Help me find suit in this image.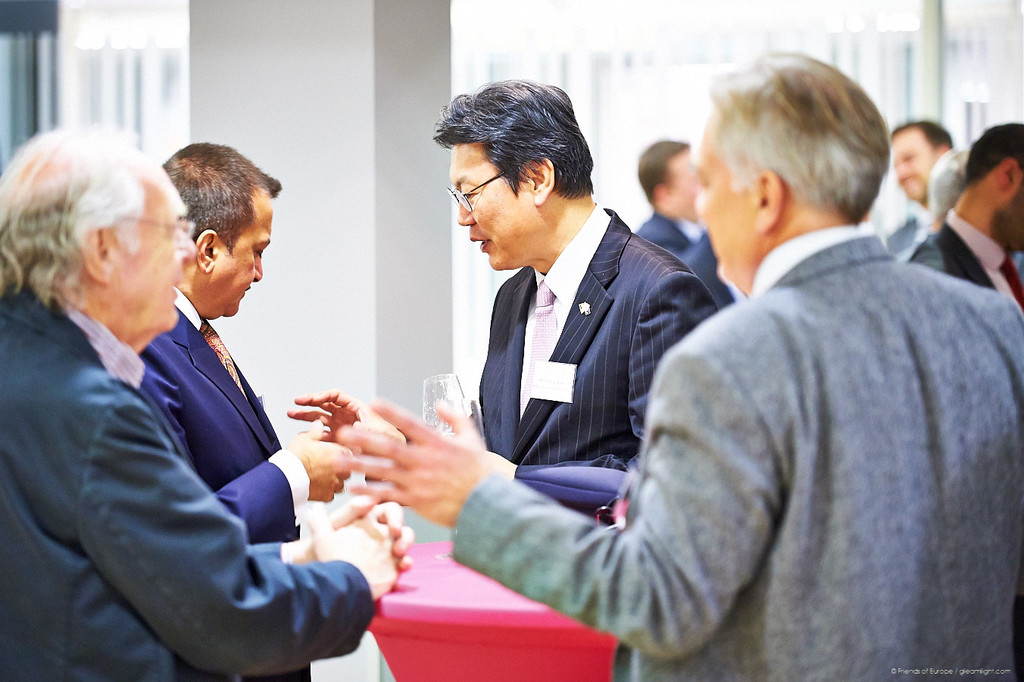
Found it: pyautogui.locateOnScreen(445, 221, 1023, 681).
